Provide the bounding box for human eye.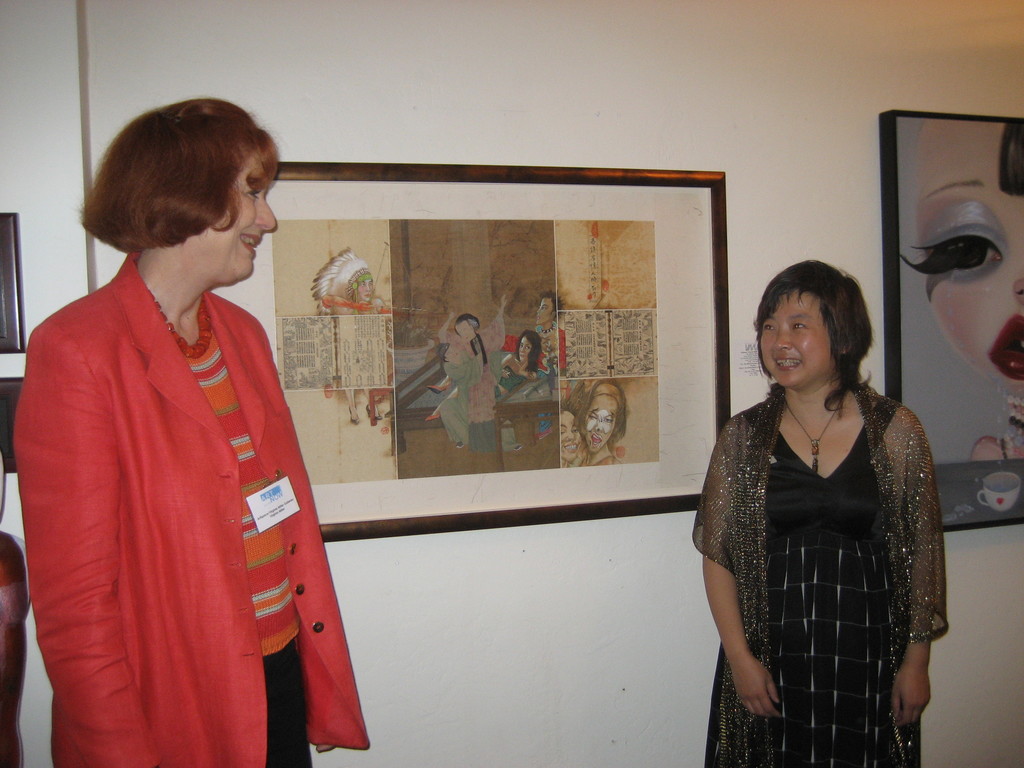
(571, 426, 579, 432).
